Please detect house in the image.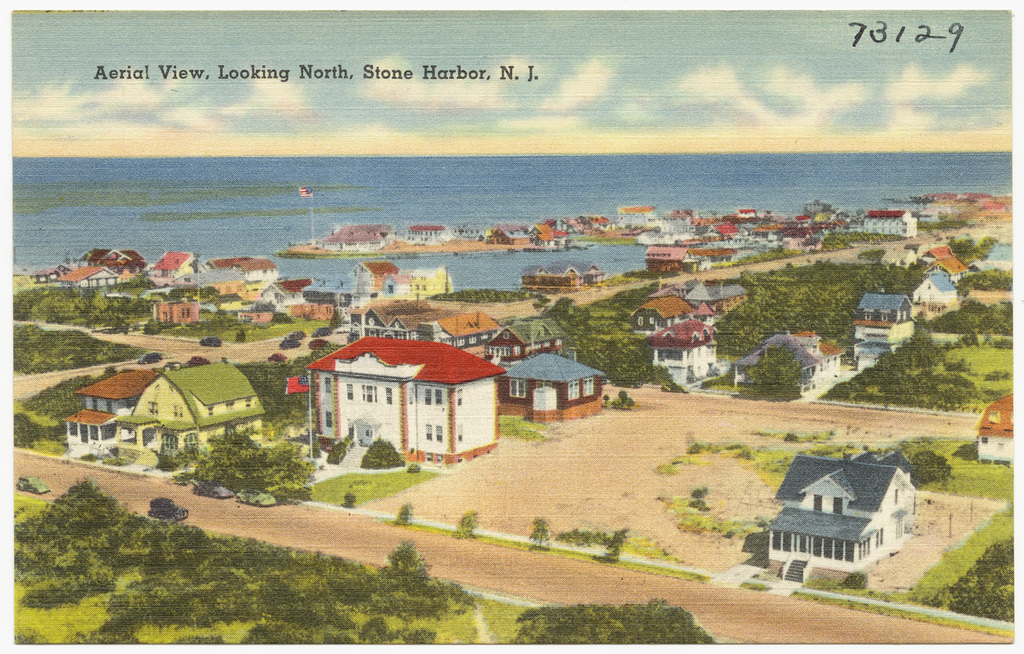
345 263 452 300.
